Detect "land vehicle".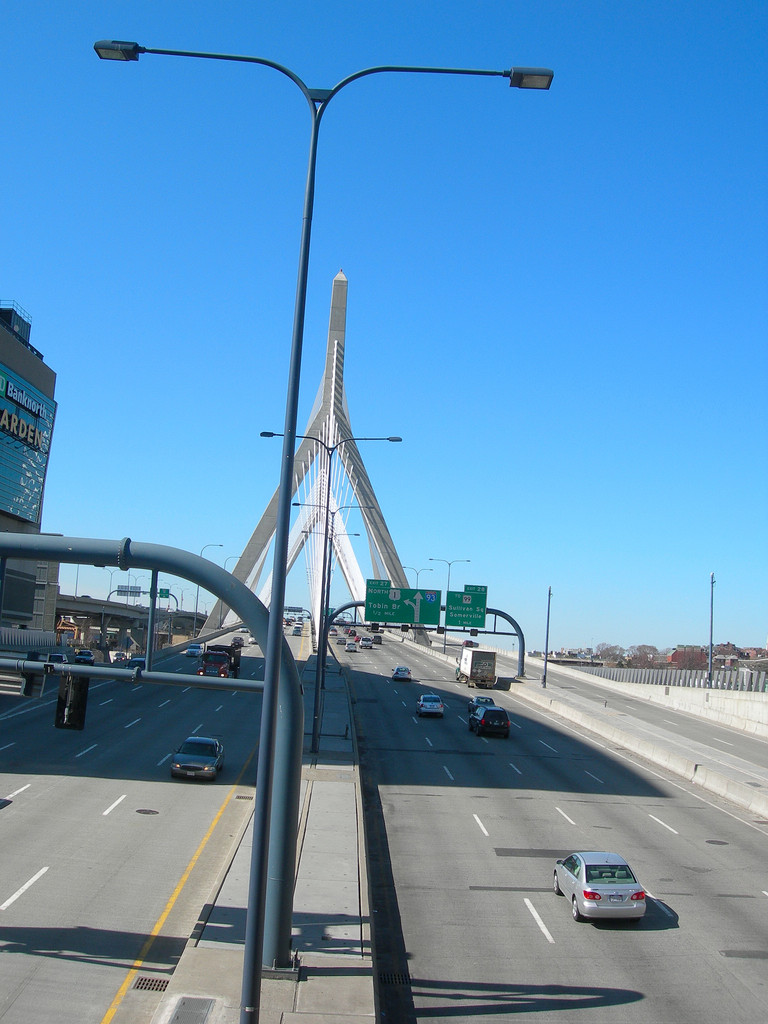
Detected at 168:732:226:784.
